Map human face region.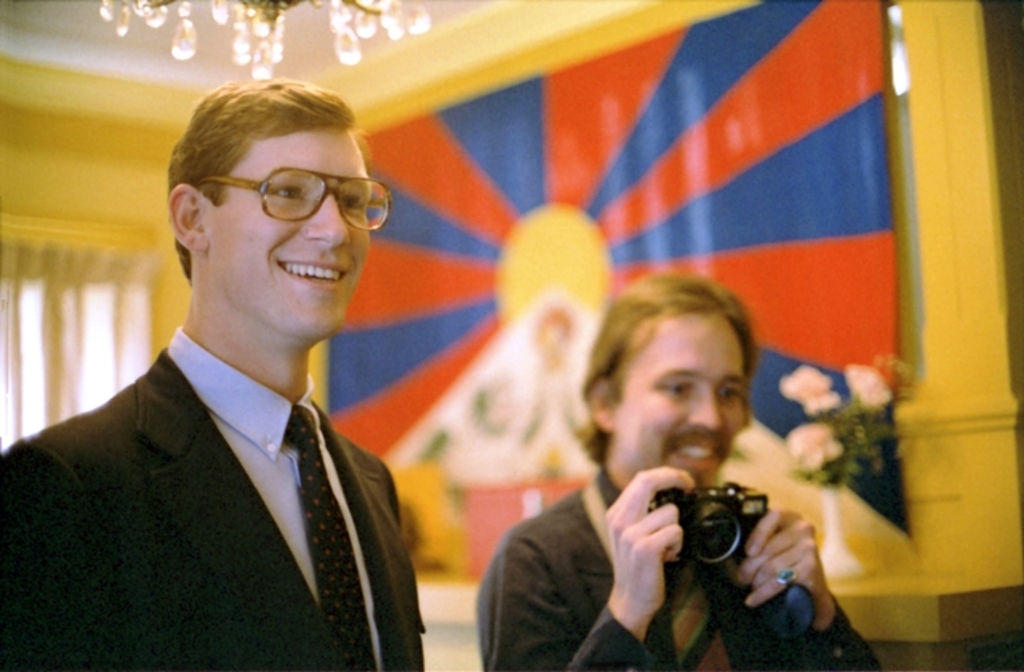
Mapped to <region>617, 309, 747, 491</region>.
